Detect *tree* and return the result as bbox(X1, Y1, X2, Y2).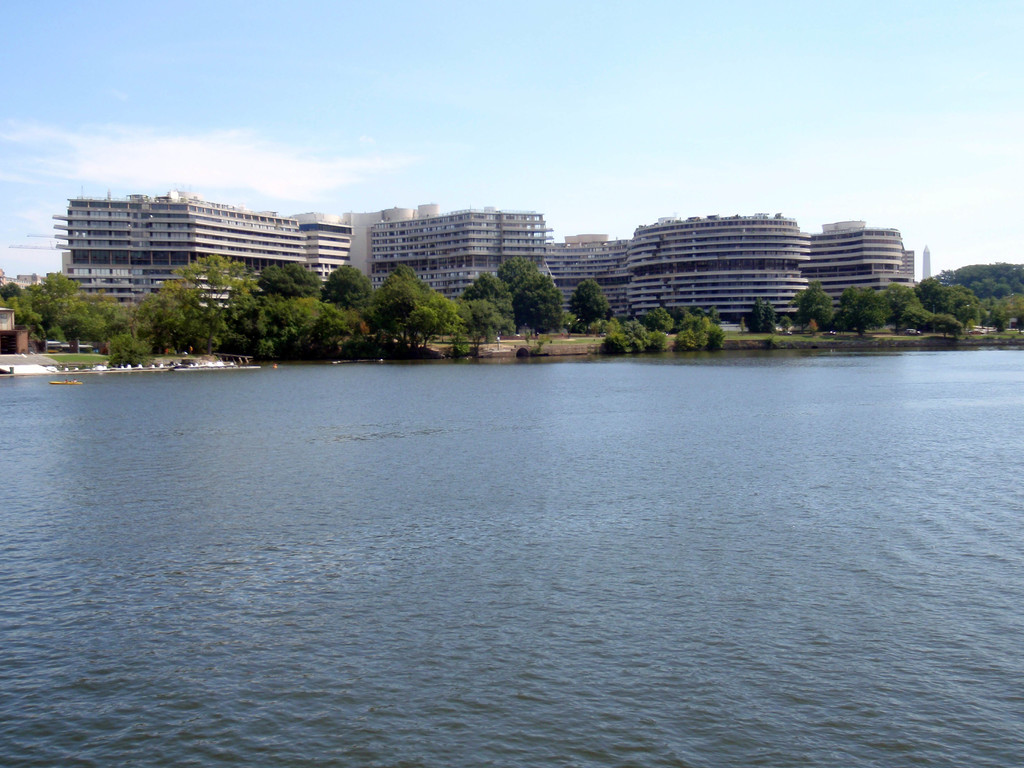
bbox(460, 269, 517, 328).
